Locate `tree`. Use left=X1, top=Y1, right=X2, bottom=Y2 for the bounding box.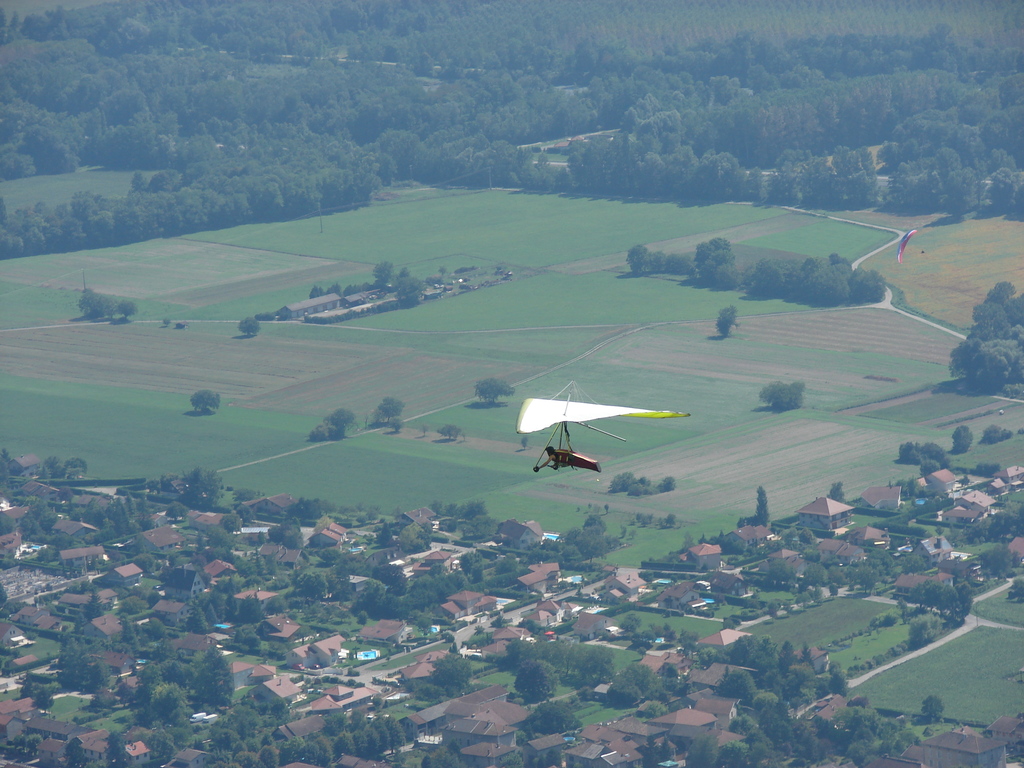
left=372, top=396, right=404, bottom=428.
